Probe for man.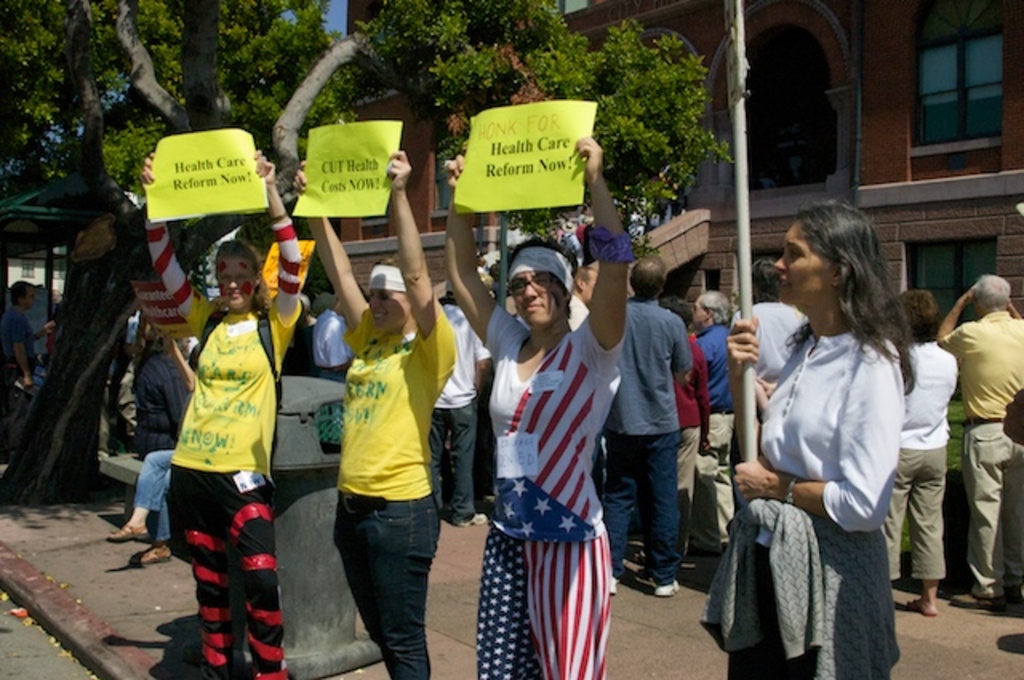
Probe result: <bbox>430, 301, 491, 528</bbox>.
